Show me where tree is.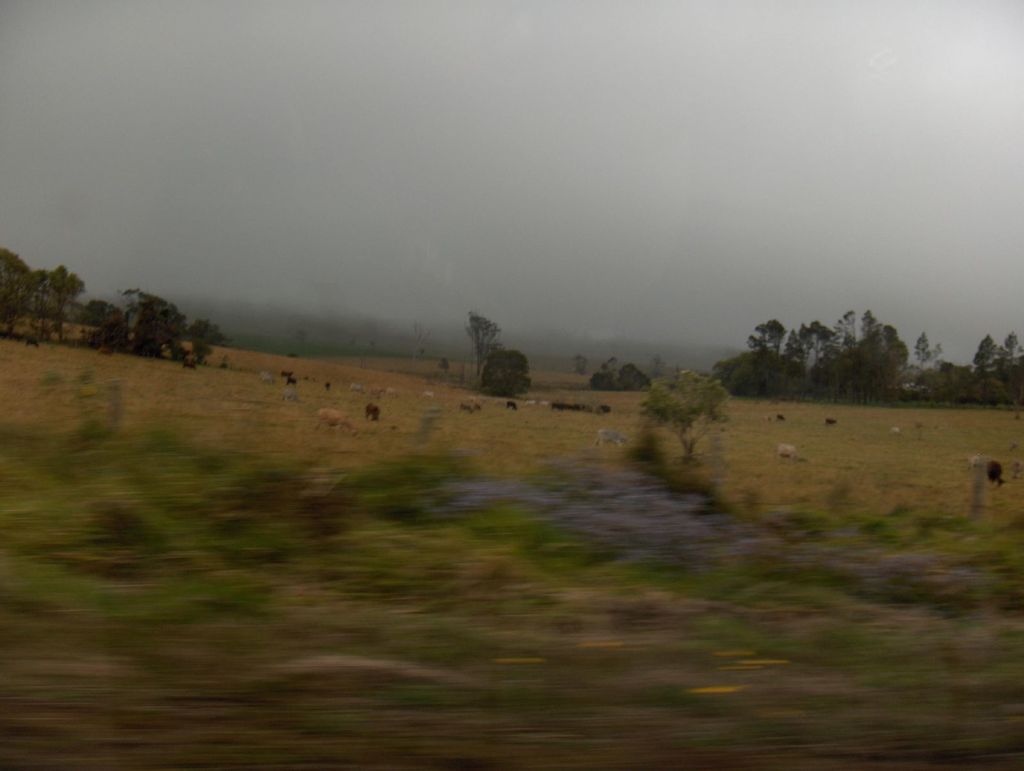
tree is at <region>82, 309, 193, 369</region>.
